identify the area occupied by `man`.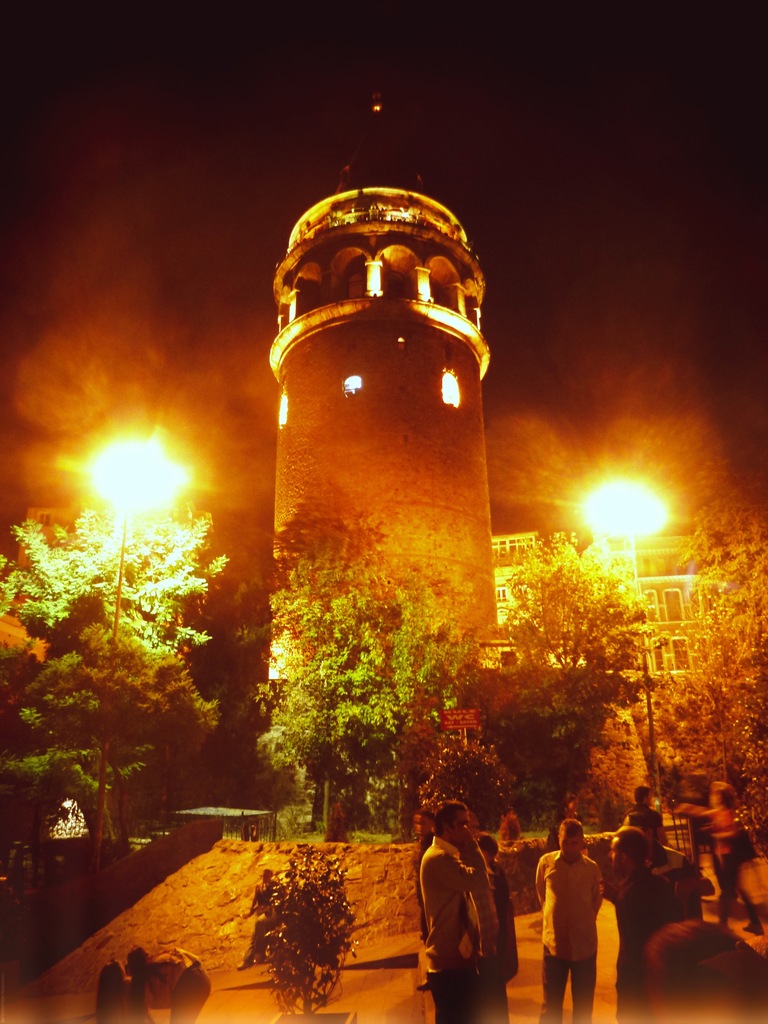
Area: (602,827,682,1023).
